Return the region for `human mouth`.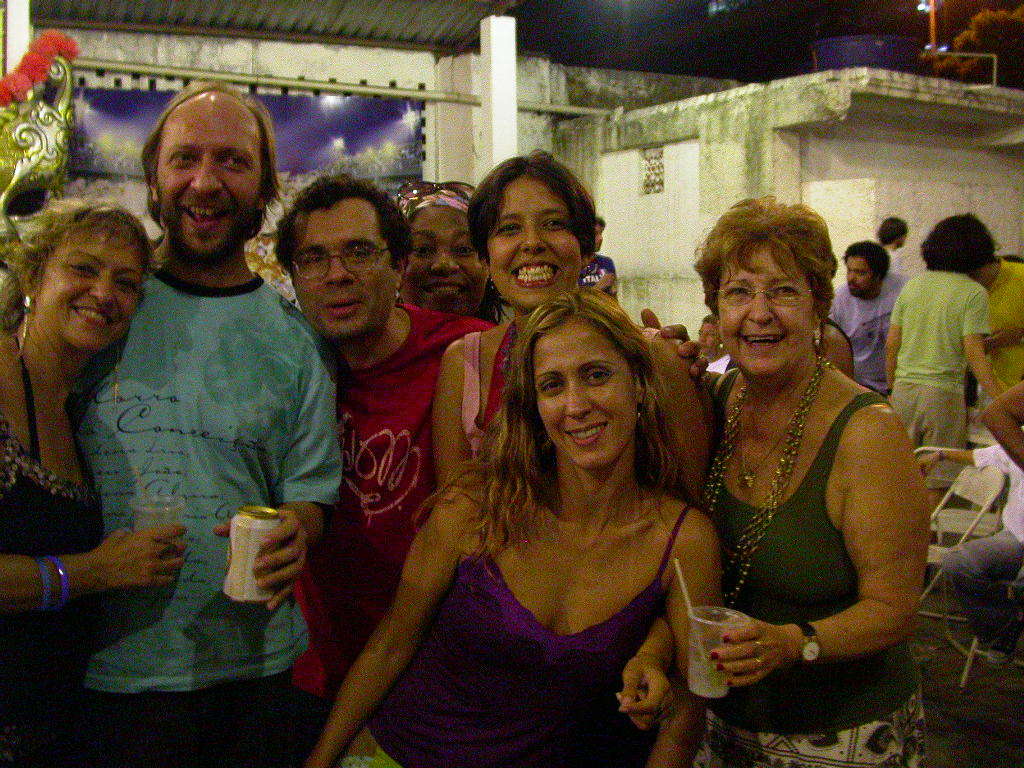
x1=320, y1=295, x2=361, y2=317.
